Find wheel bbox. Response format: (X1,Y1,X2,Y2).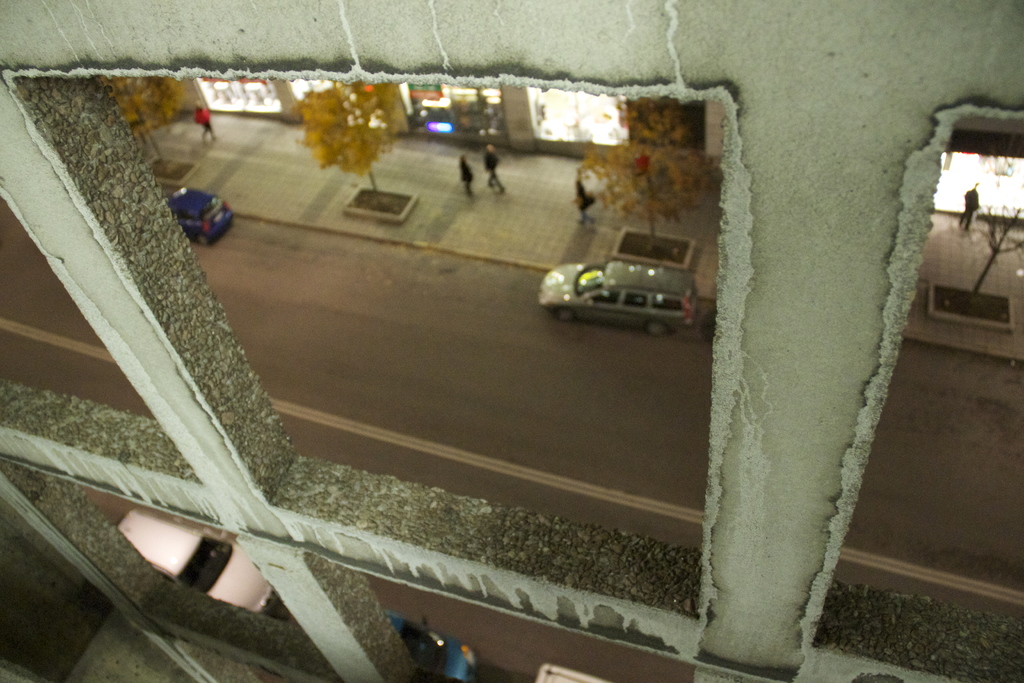
(559,315,569,321).
